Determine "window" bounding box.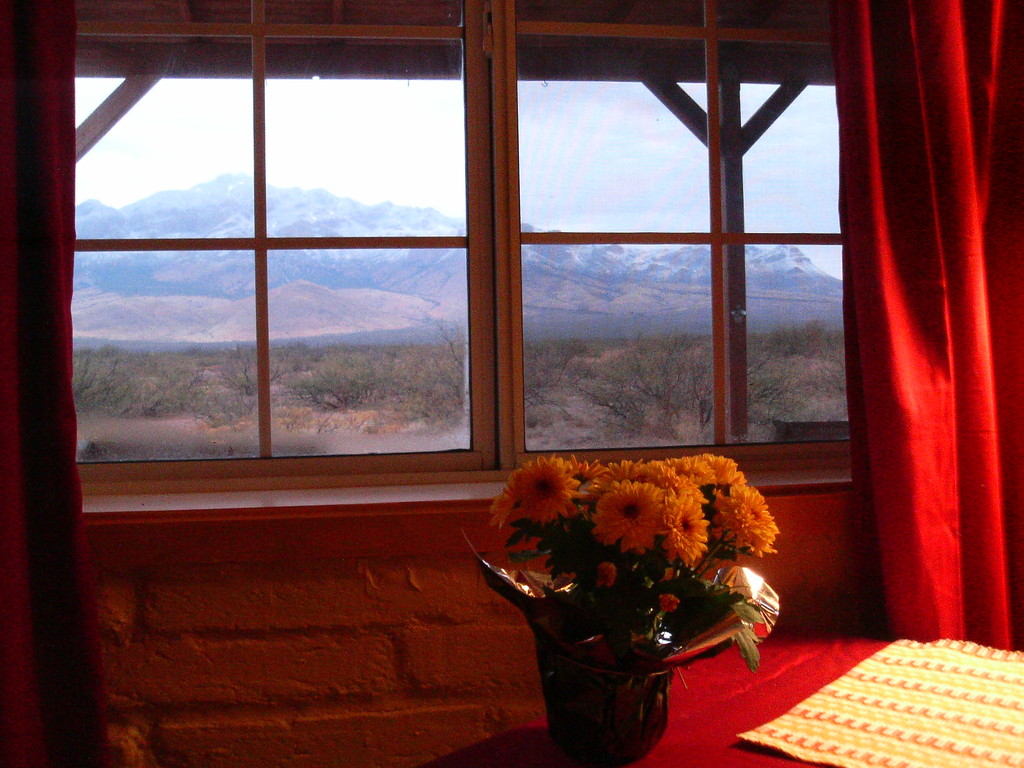
Determined: BBox(0, 0, 916, 557).
